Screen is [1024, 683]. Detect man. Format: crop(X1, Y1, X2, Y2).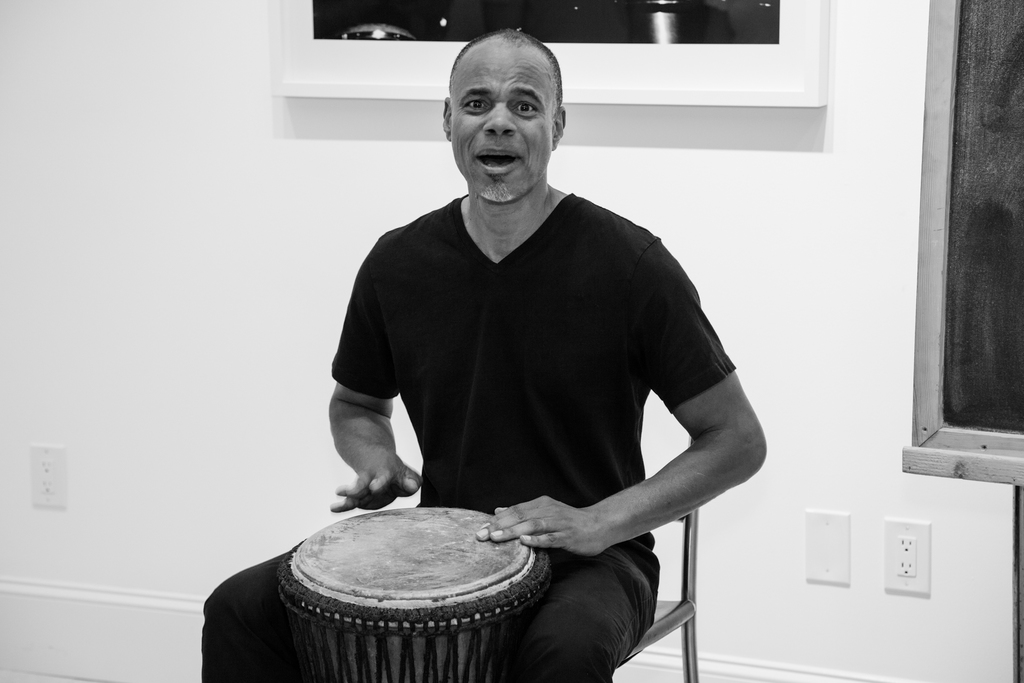
crop(314, 39, 756, 630).
